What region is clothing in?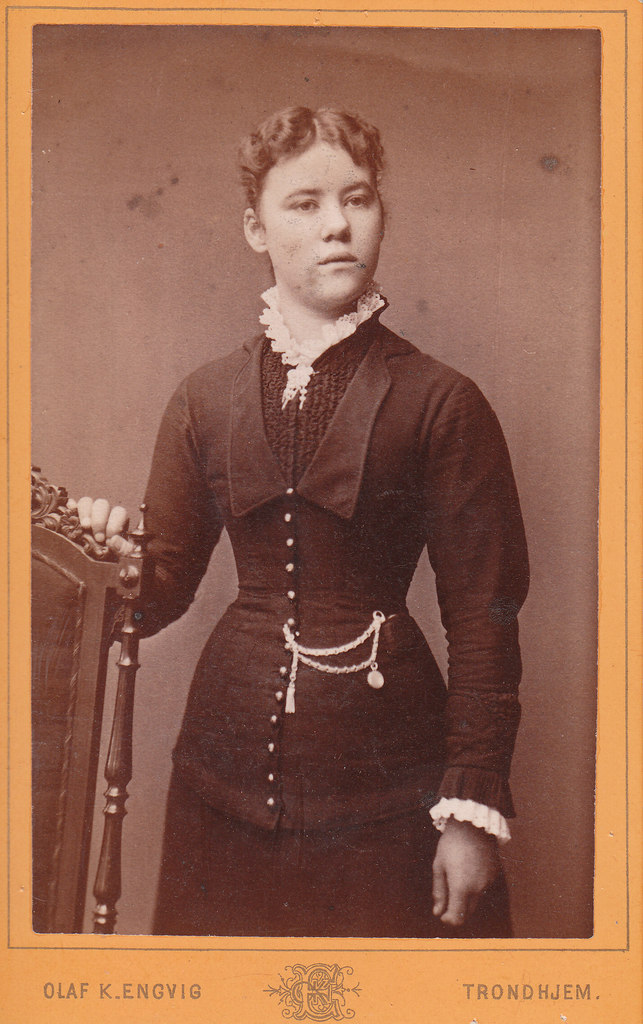
l=112, t=265, r=527, b=927.
